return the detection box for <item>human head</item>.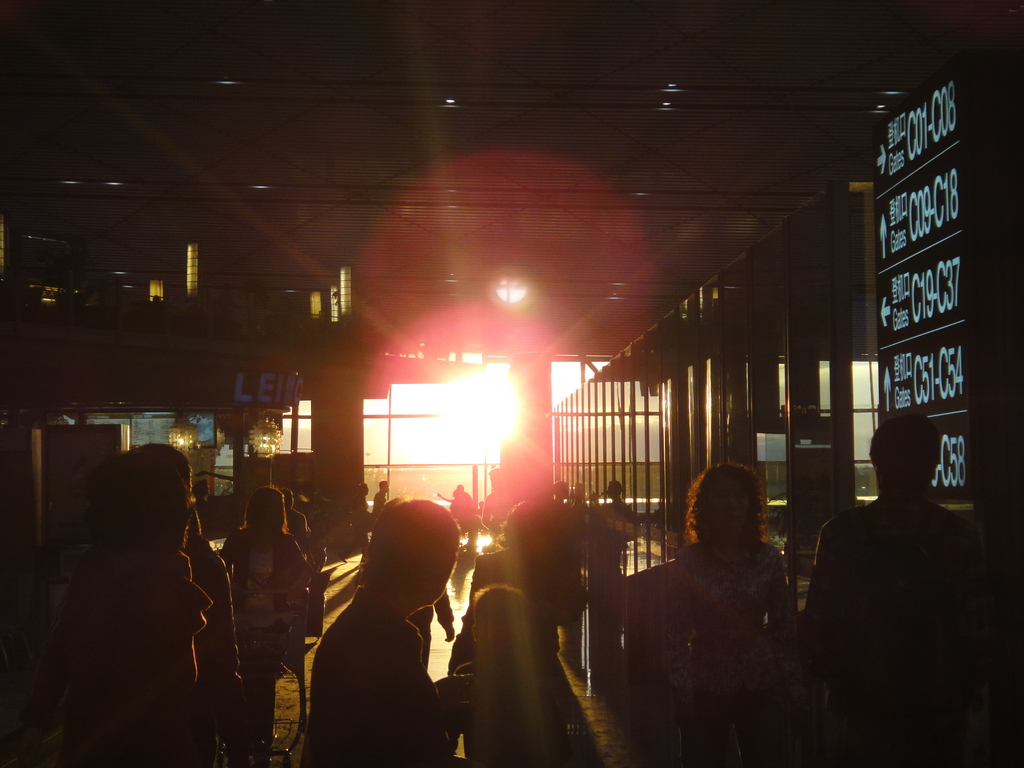
(281, 490, 294, 511).
